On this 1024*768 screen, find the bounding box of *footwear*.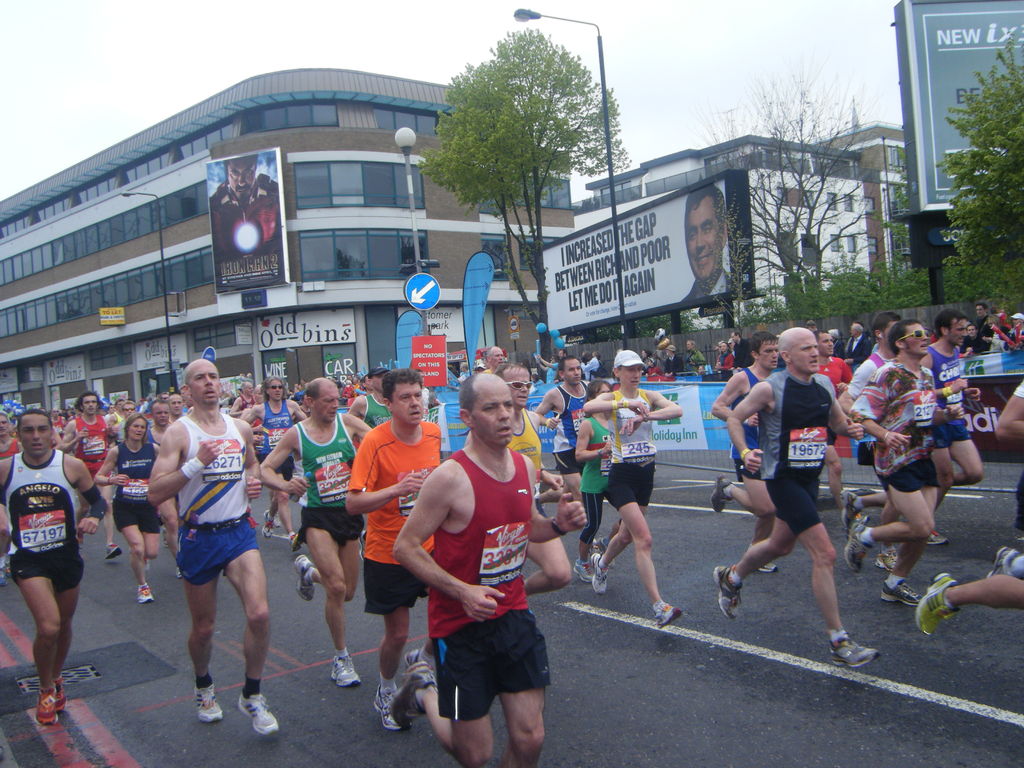
Bounding box: left=931, top=532, right=948, bottom=545.
